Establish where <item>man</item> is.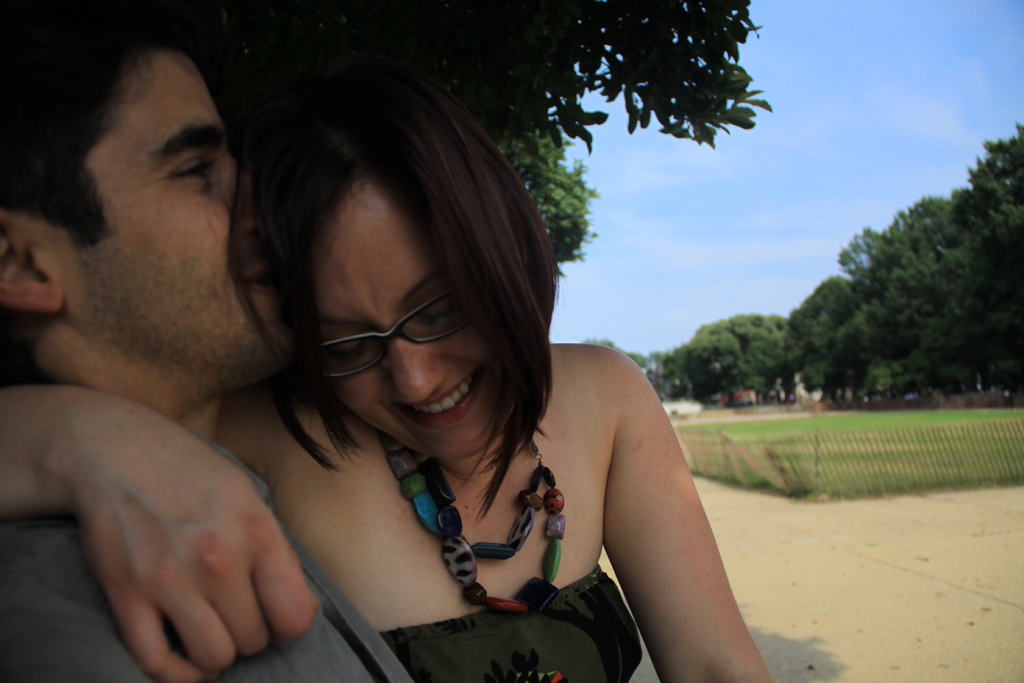
Established at locate(1, 6, 419, 682).
